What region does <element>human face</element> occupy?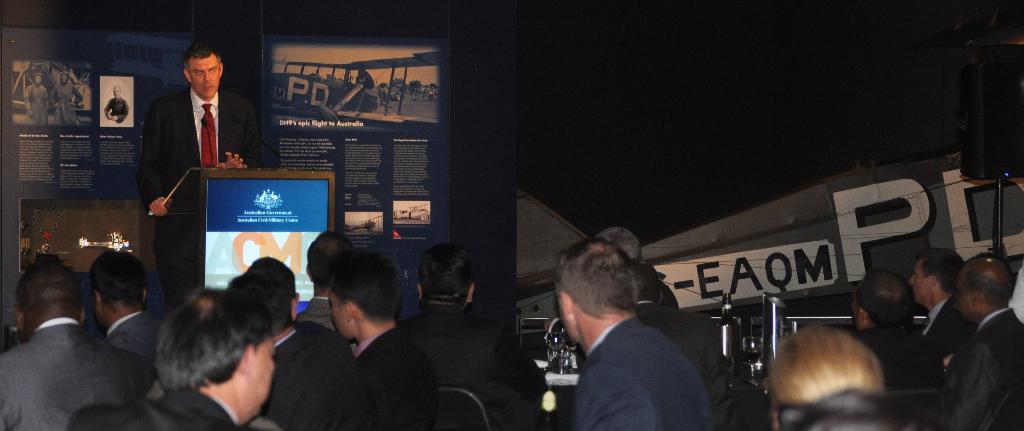
bbox(907, 262, 931, 302).
